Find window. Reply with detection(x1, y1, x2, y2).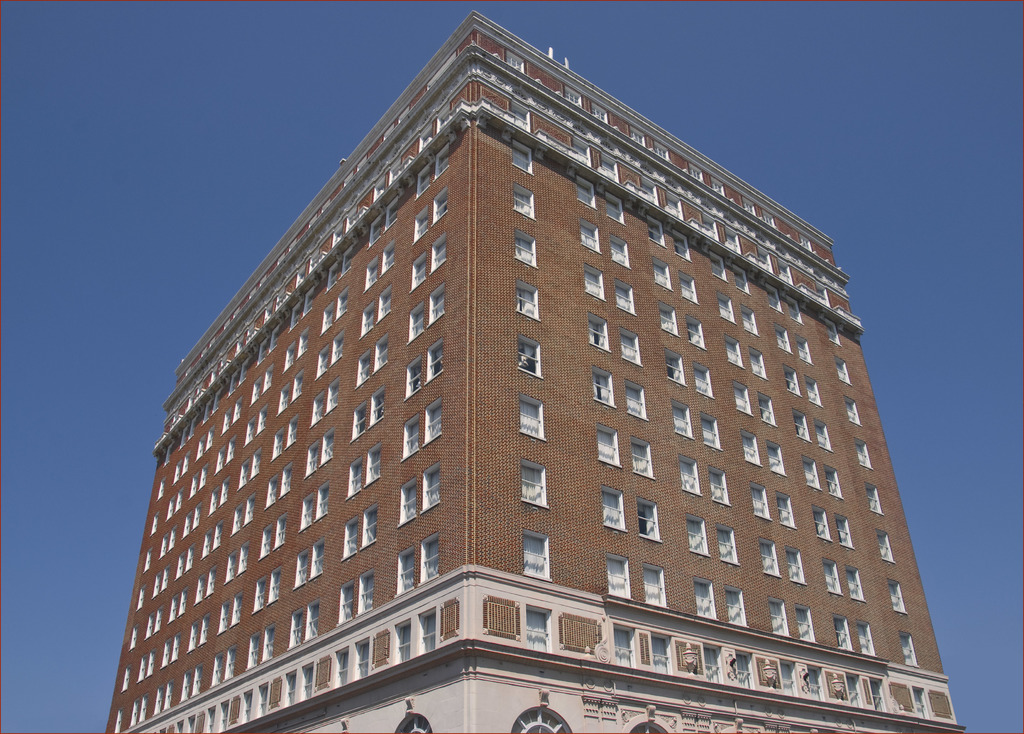
detection(574, 218, 600, 249).
